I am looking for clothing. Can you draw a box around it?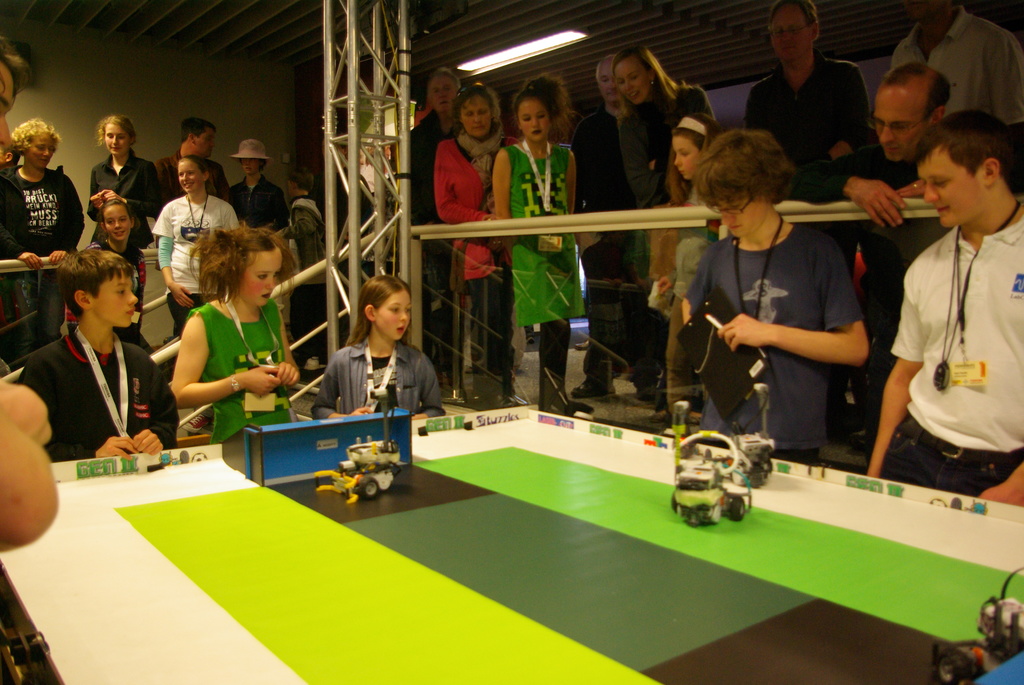
Sure, the bounding box is box=[654, 163, 699, 382].
